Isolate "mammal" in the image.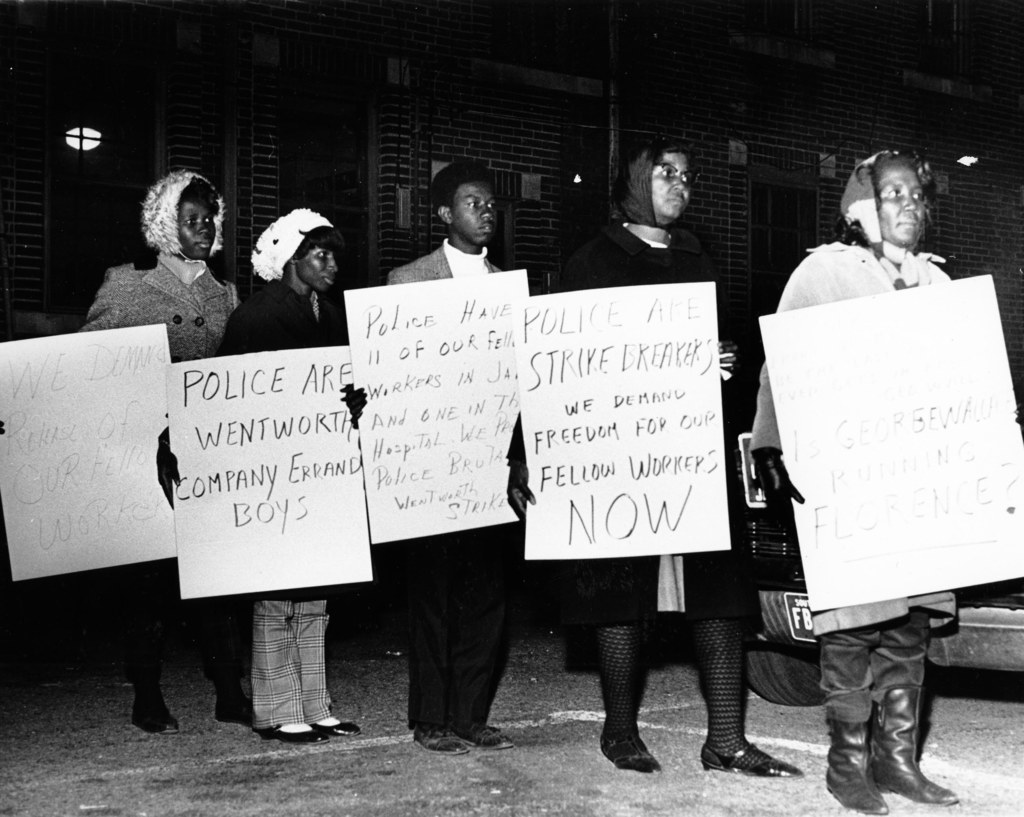
Isolated region: bbox=[346, 166, 545, 754].
